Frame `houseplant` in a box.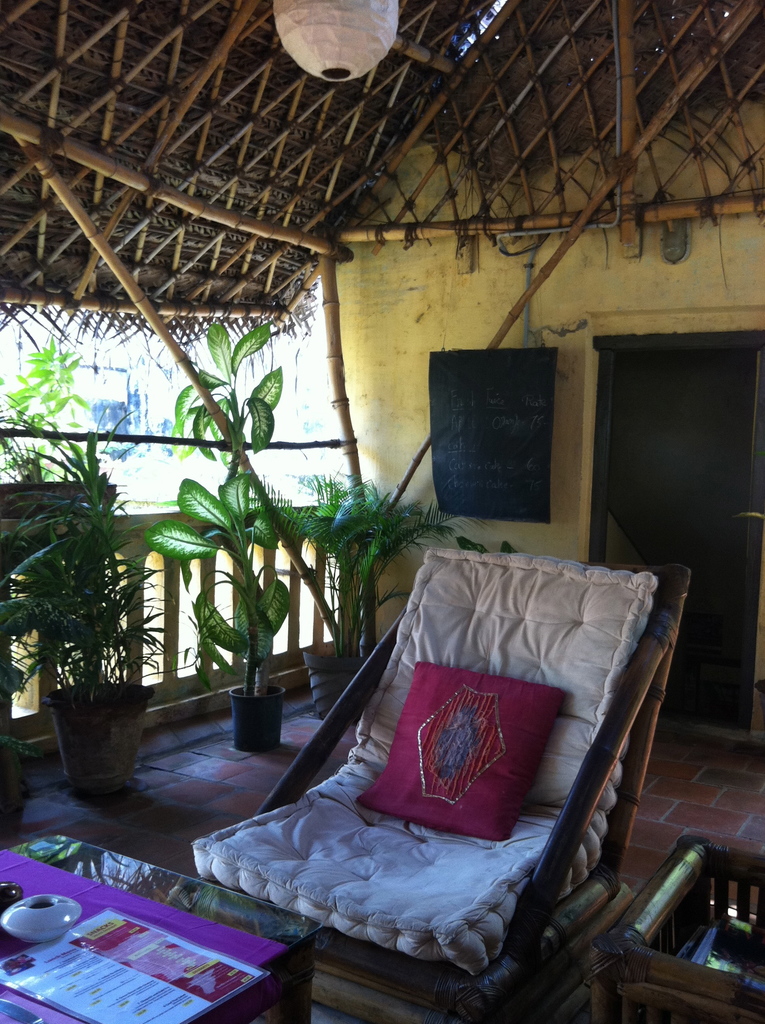
x1=2 y1=391 x2=245 y2=798.
